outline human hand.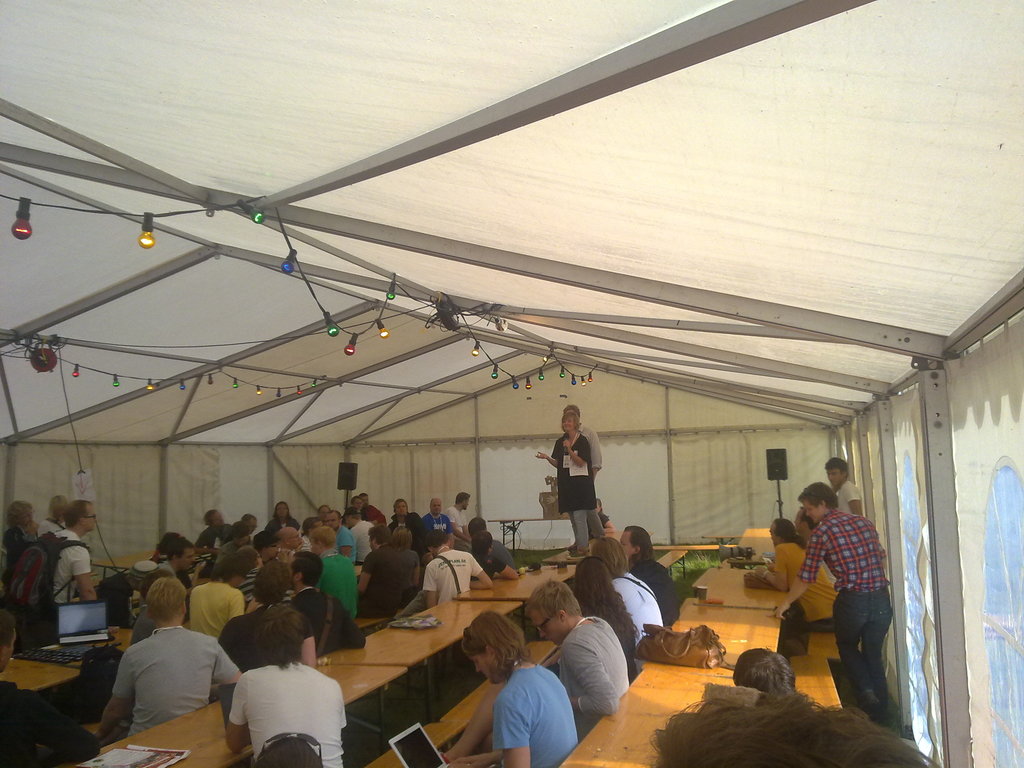
Outline: BBox(753, 564, 767, 581).
